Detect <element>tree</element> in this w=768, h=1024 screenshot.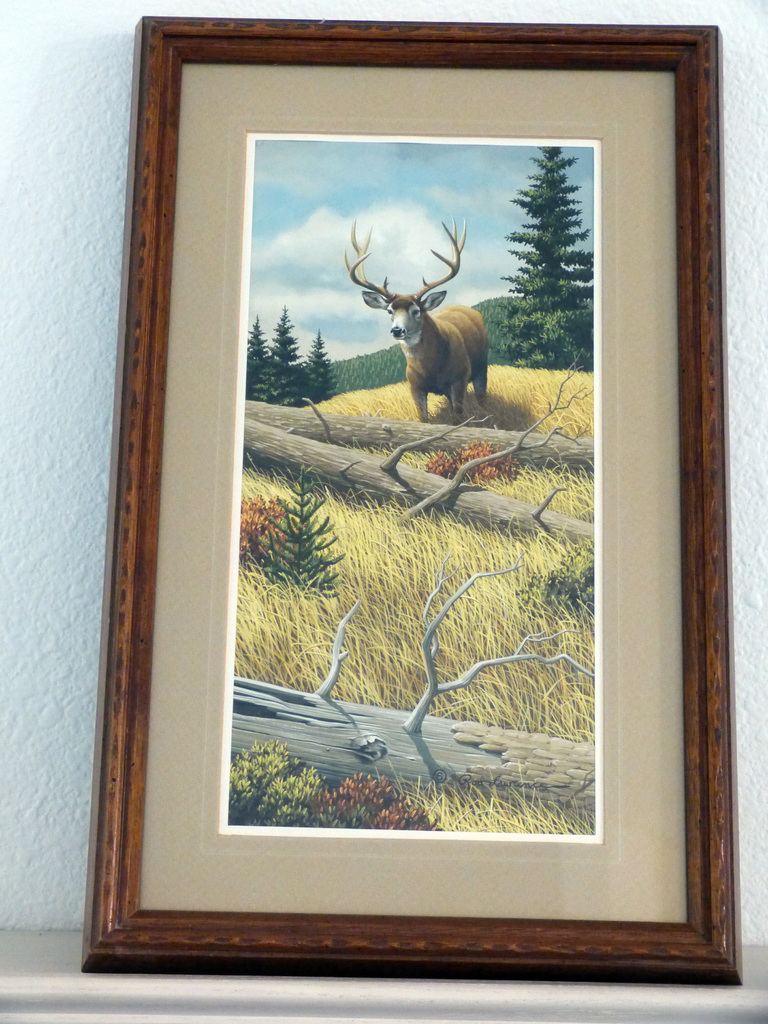
Detection: x1=300 y1=330 x2=340 y2=399.
